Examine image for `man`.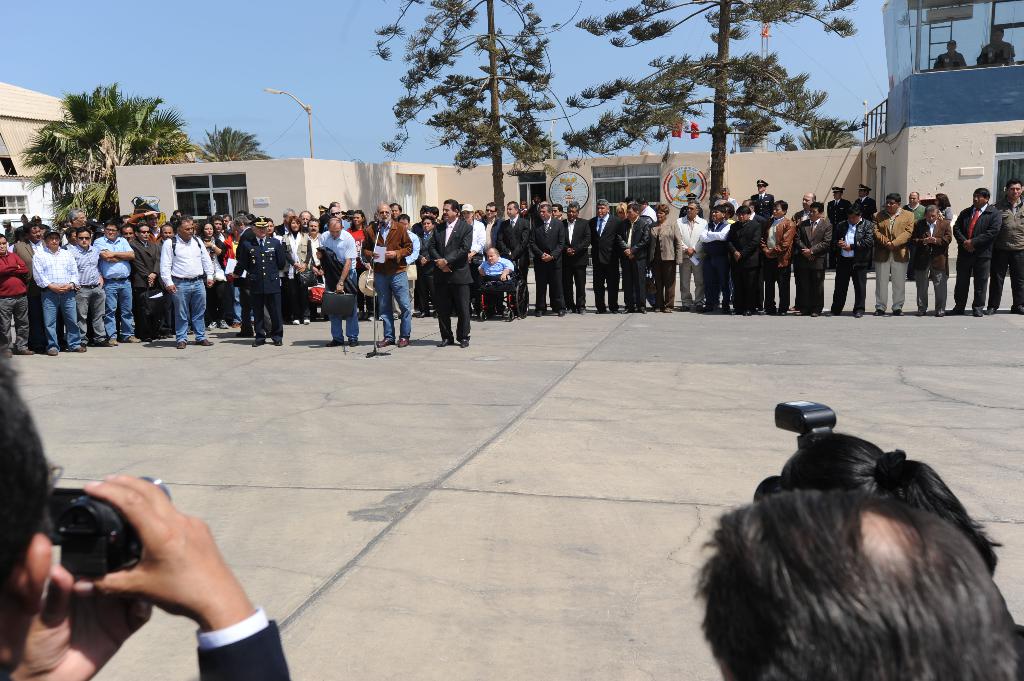
Examination result: x1=499, y1=199, x2=529, y2=313.
